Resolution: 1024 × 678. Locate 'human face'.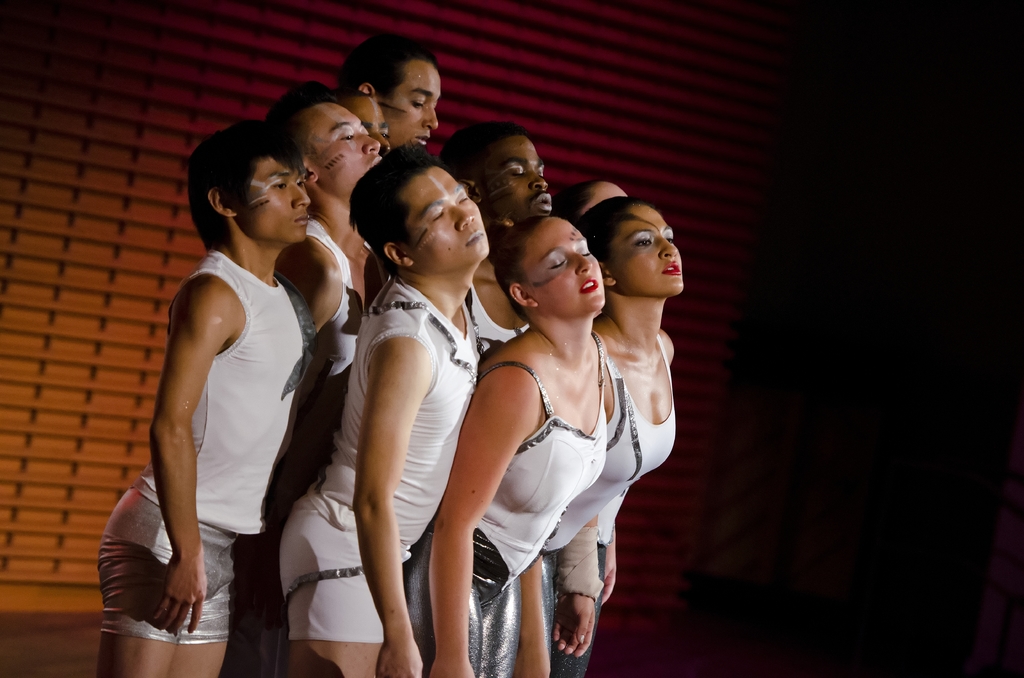
(237, 157, 308, 238).
